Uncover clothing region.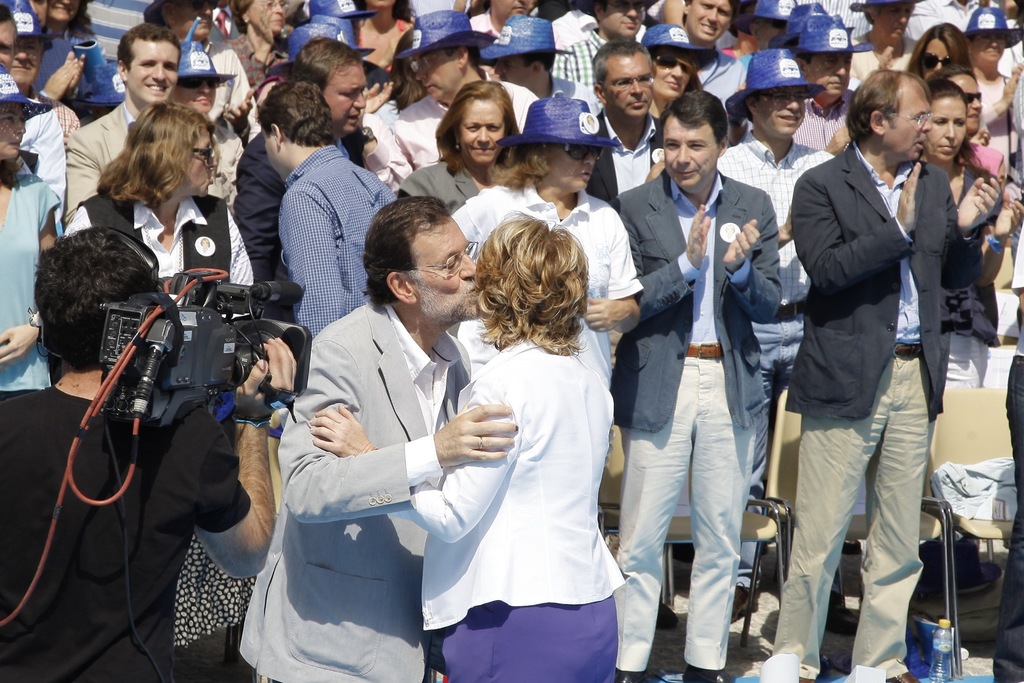
Uncovered: <box>63,189,259,286</box>.
